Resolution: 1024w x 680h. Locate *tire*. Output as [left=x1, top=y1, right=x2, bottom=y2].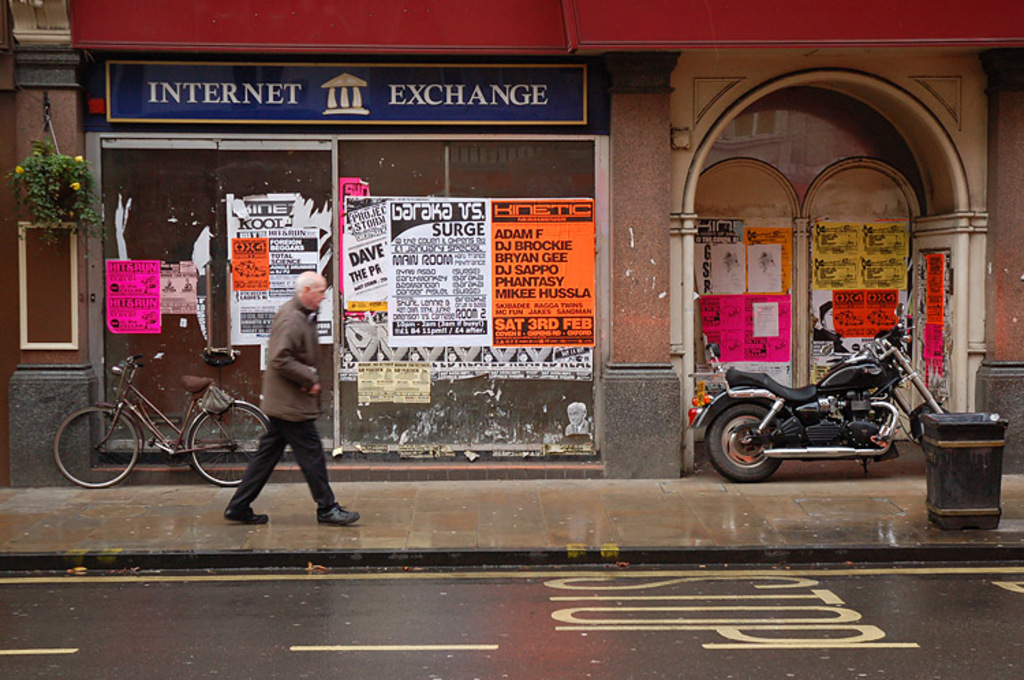
[left=916, top=400, right=949, bottom=451].
